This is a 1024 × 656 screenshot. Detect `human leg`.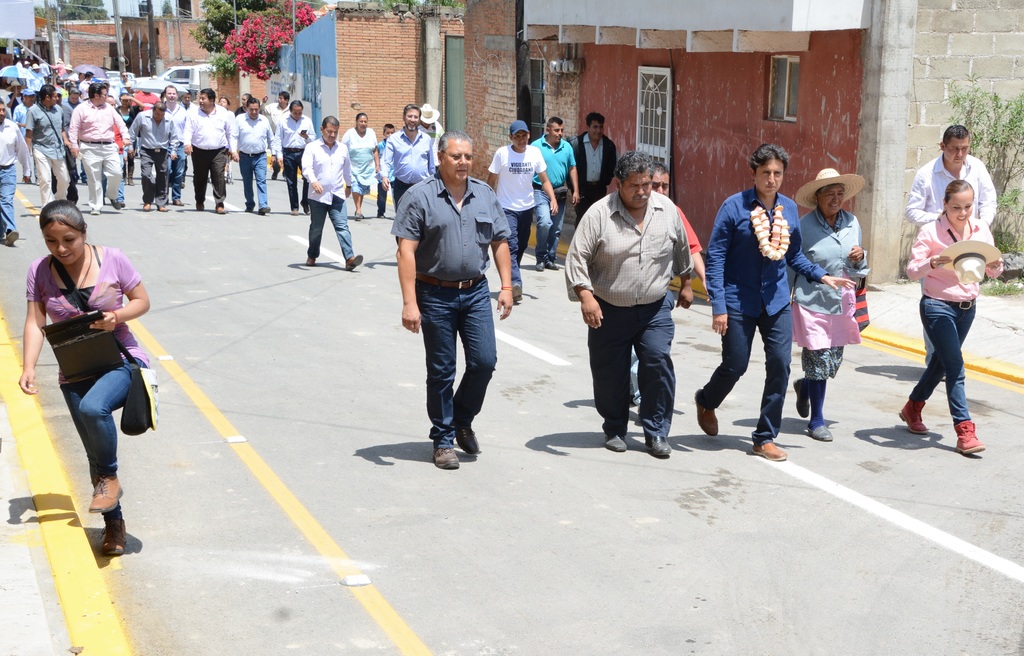
{"x1": 286, "y1": 154, "x2": 293, "y2": 210}.
